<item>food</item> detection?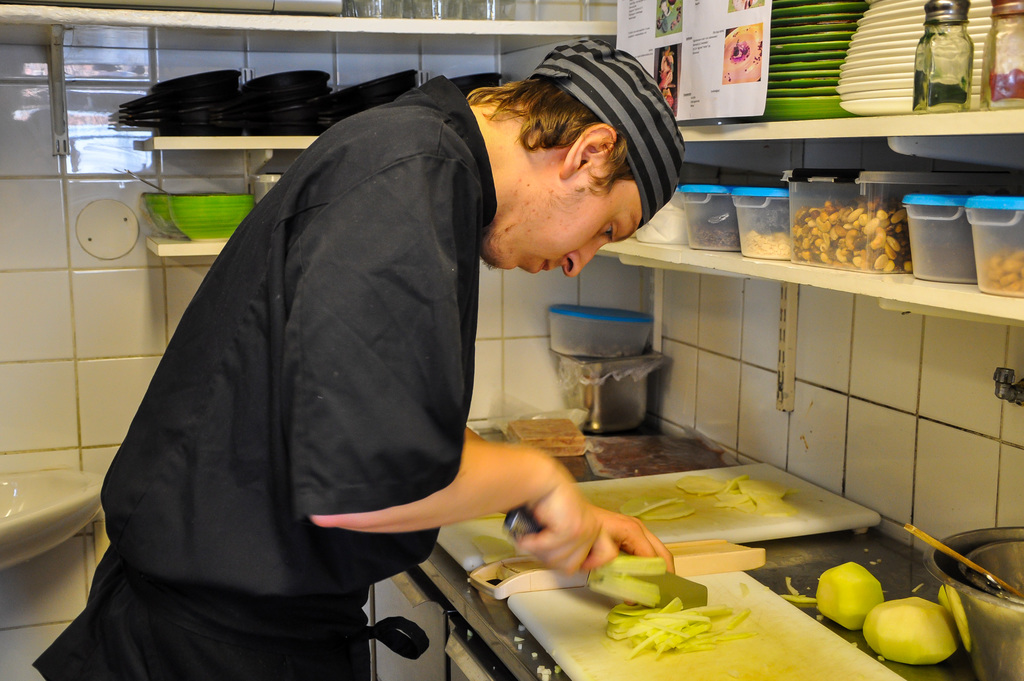
x1=980, y1=243, x2=1023, y2=293
